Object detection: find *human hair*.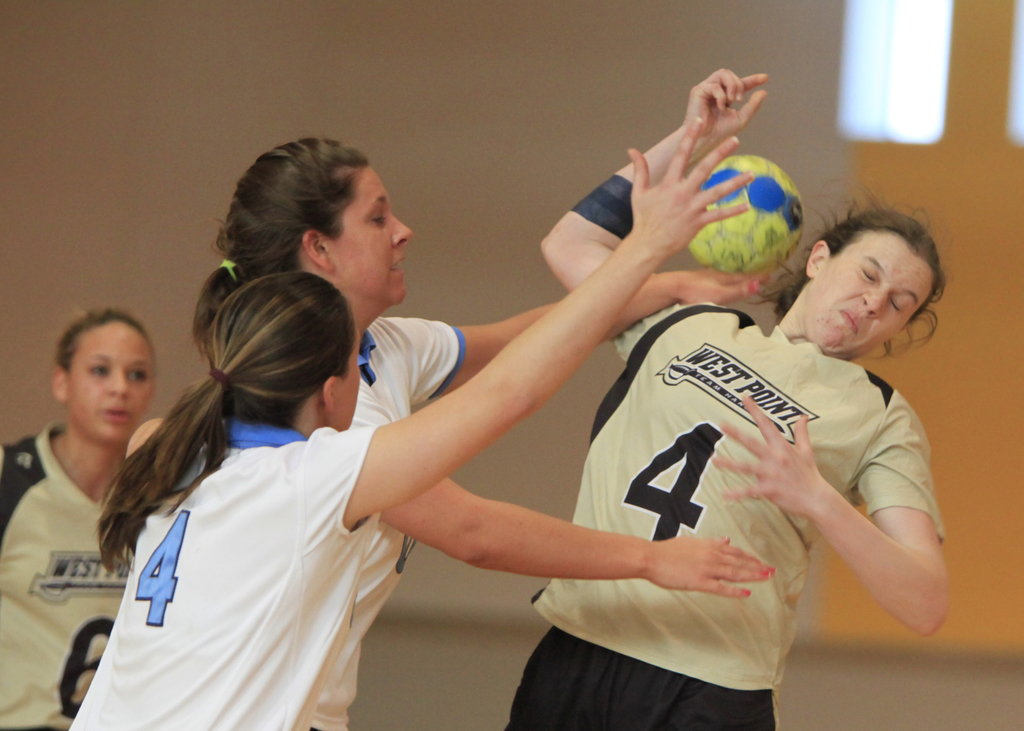
region(189, 129, 372, 360).
